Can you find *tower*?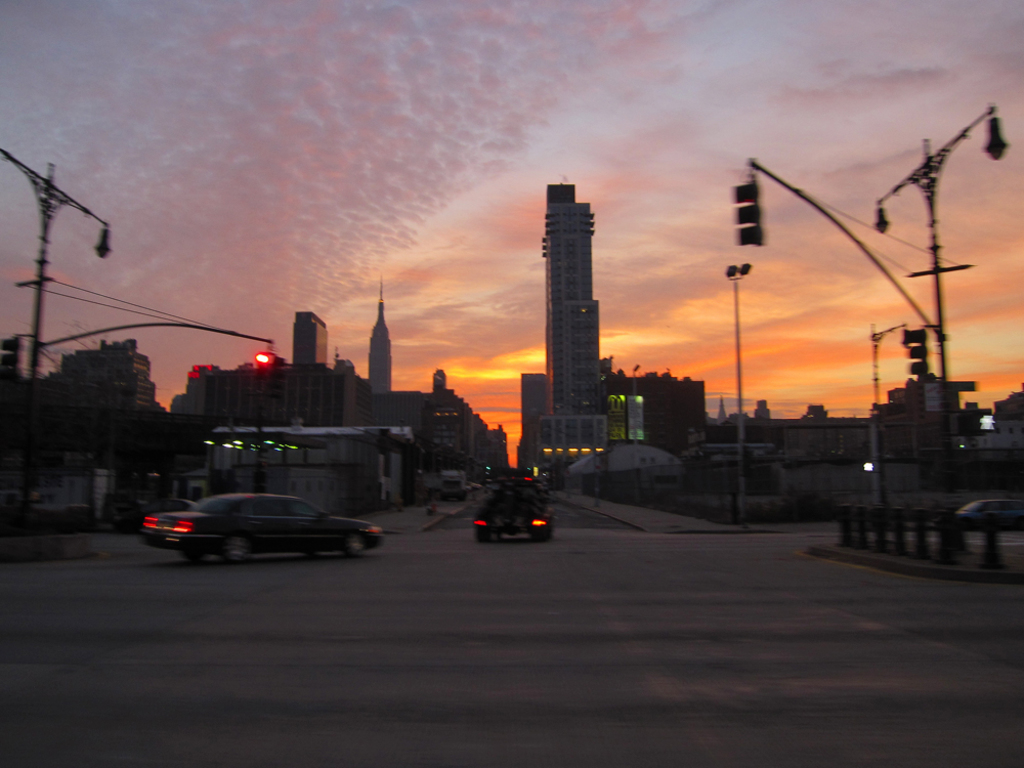
Yes, bounding box: select_region(362, 274, 390, 393).
